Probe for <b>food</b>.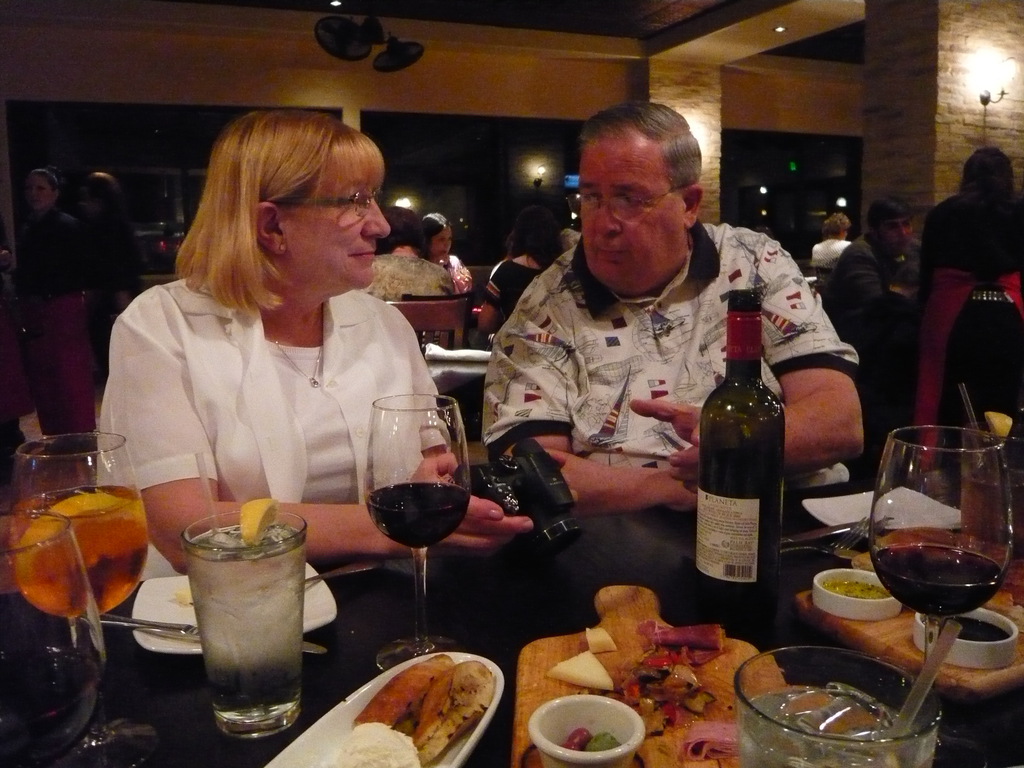
Probe result: <region>332, 646, 497, 756</region>.
